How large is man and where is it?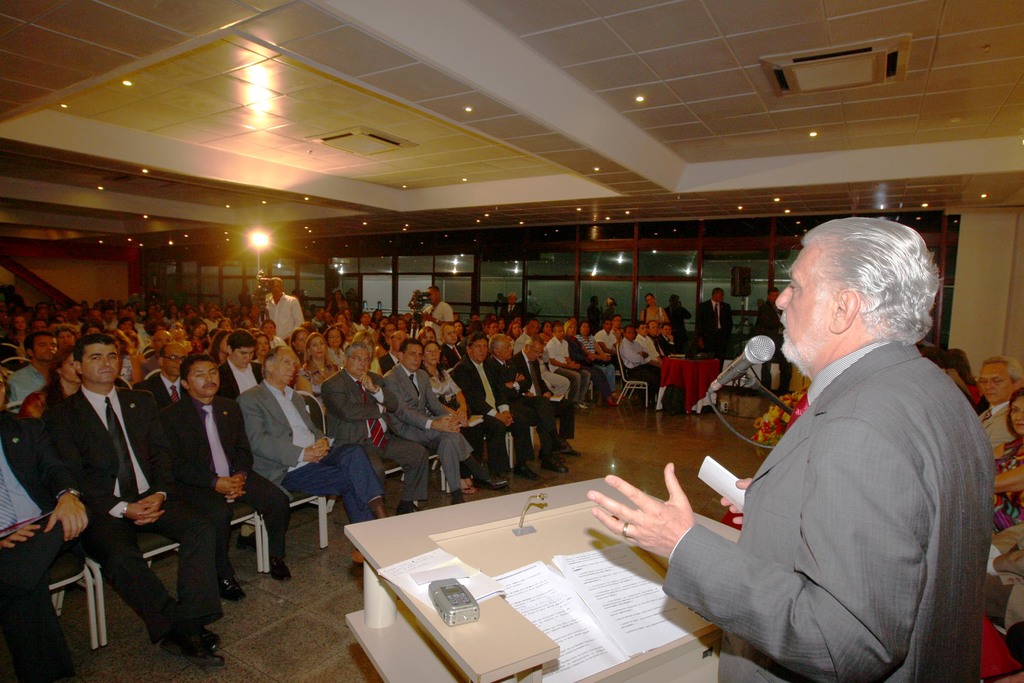
Bounding box: [x1=383, y1=340, x2=508, y2=506].
